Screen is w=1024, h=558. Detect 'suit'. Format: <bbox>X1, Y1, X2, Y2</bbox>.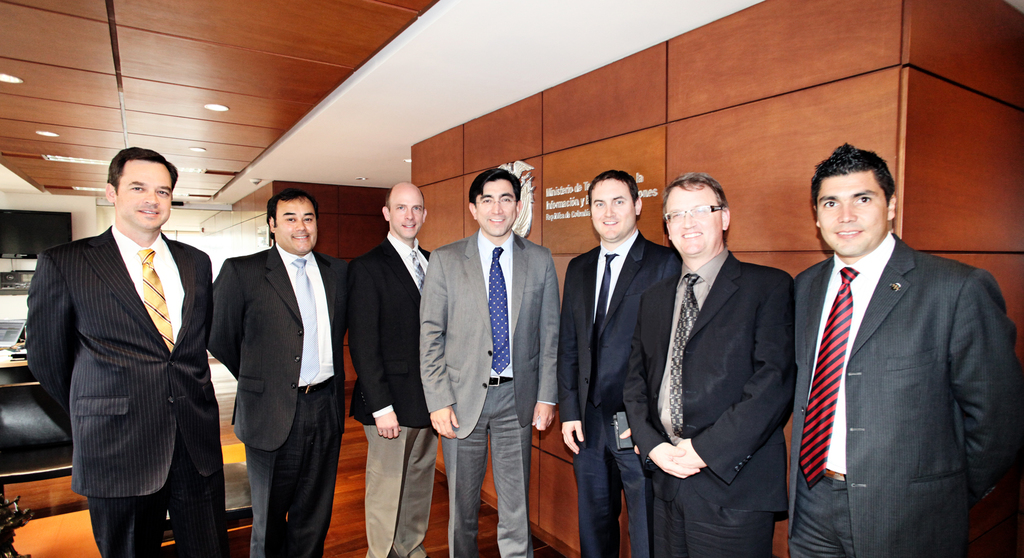
<bbox>348, 225, 431, 557</bbox>.
